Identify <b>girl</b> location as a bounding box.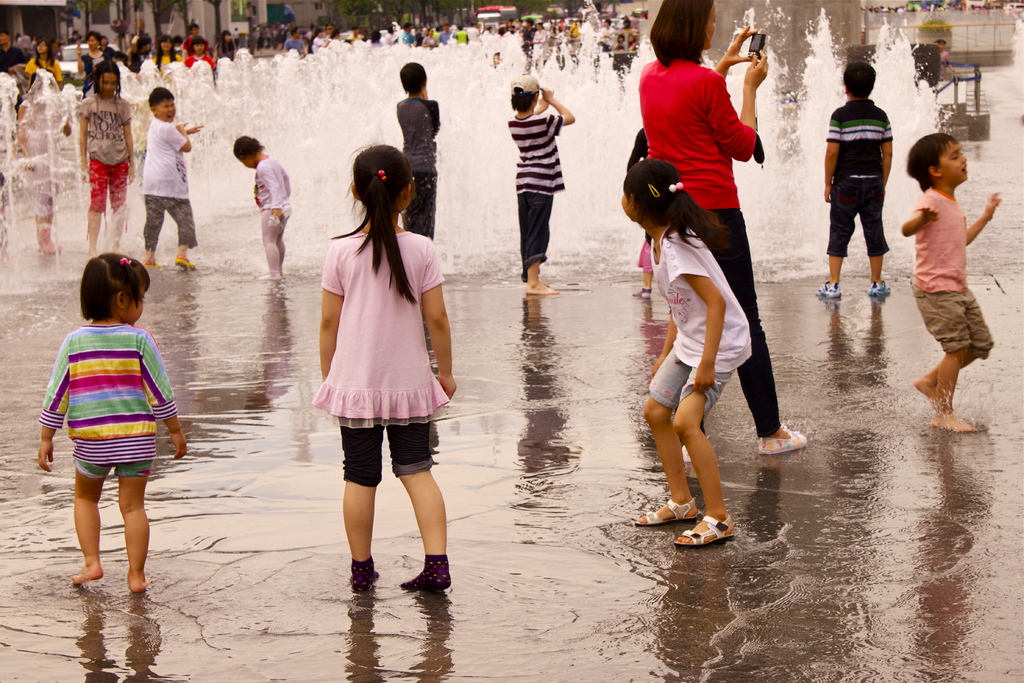
rect(79, 63, 135, 251).
